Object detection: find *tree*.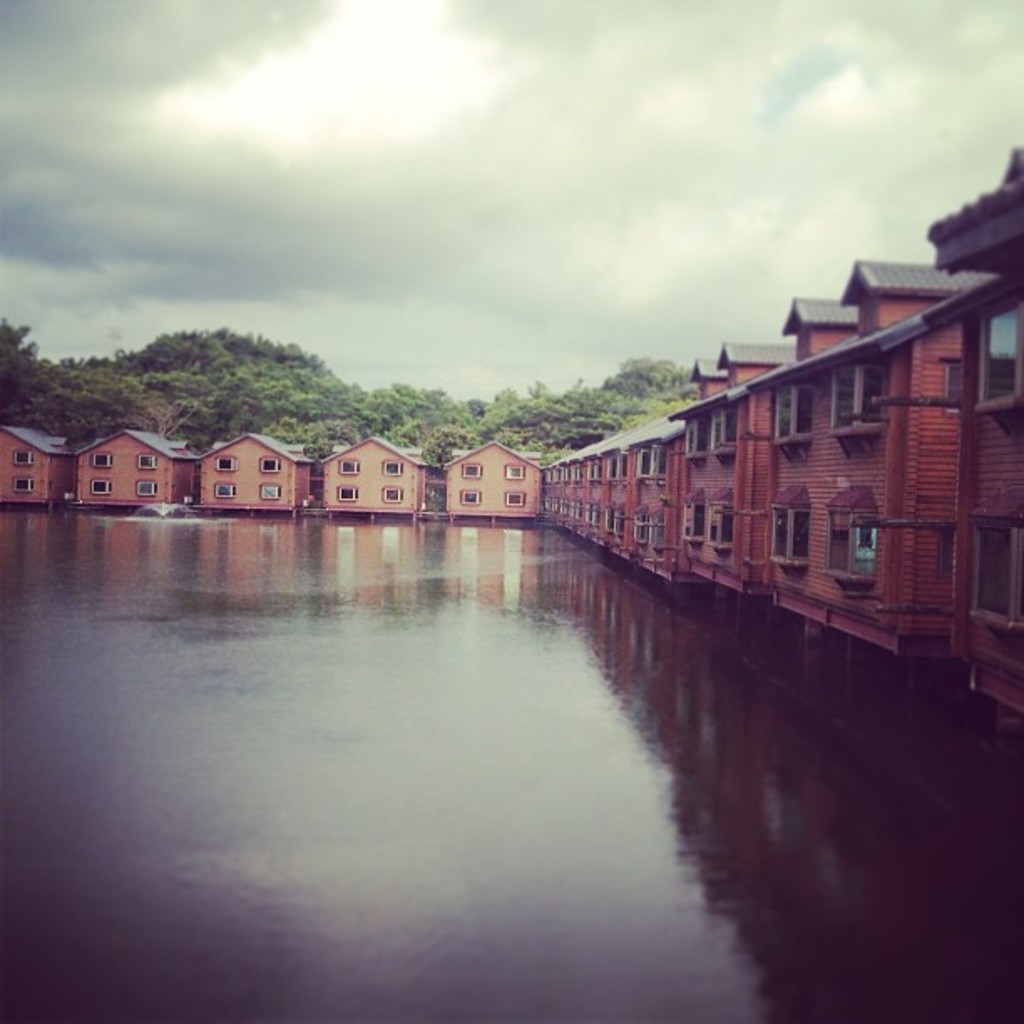
locate(181, 351, 423, 460).
